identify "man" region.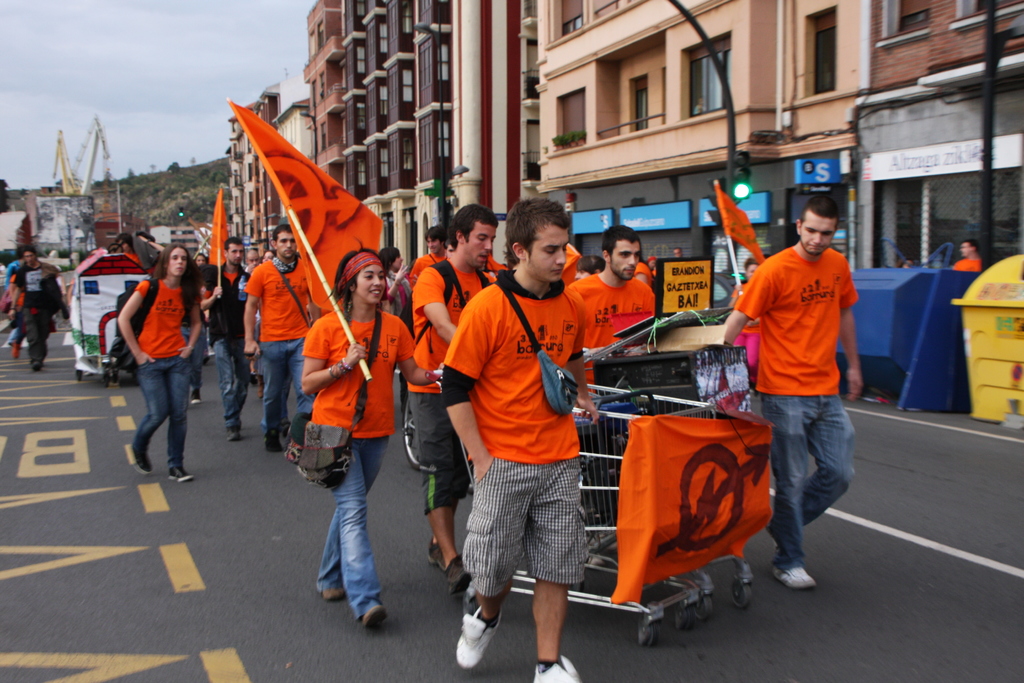
Region: crop(410, 229, 445, 276).
